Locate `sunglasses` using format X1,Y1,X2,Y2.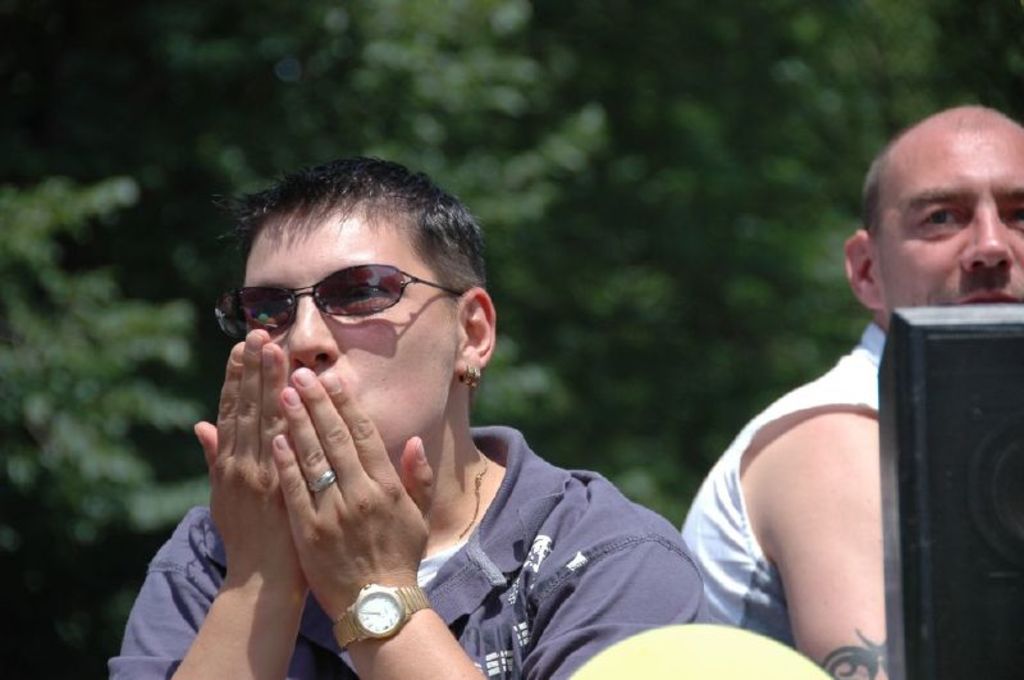
219,260,465,336.
